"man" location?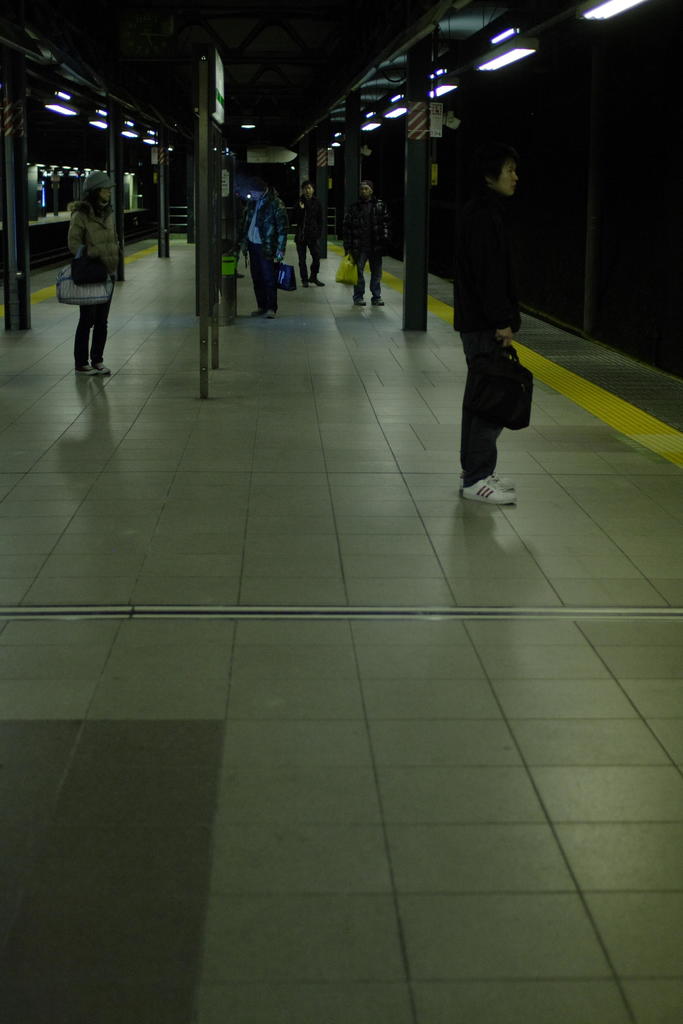
341, 179, 383, 305
